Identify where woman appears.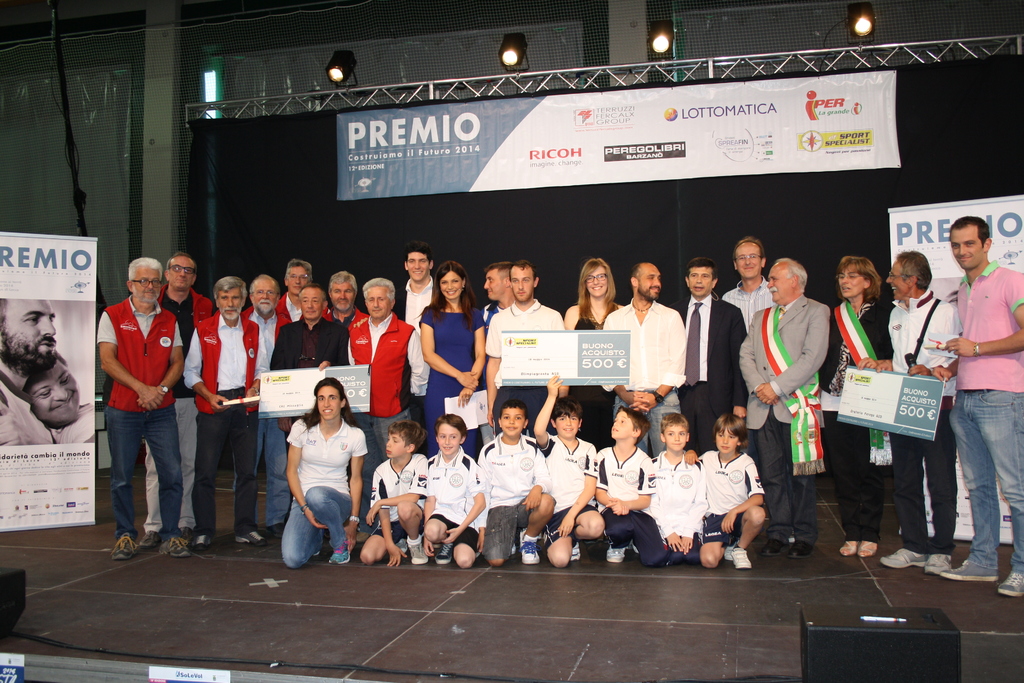
Appears at {"x1": 24, "y1": 350, "x2": 95, "y2": 445}.
